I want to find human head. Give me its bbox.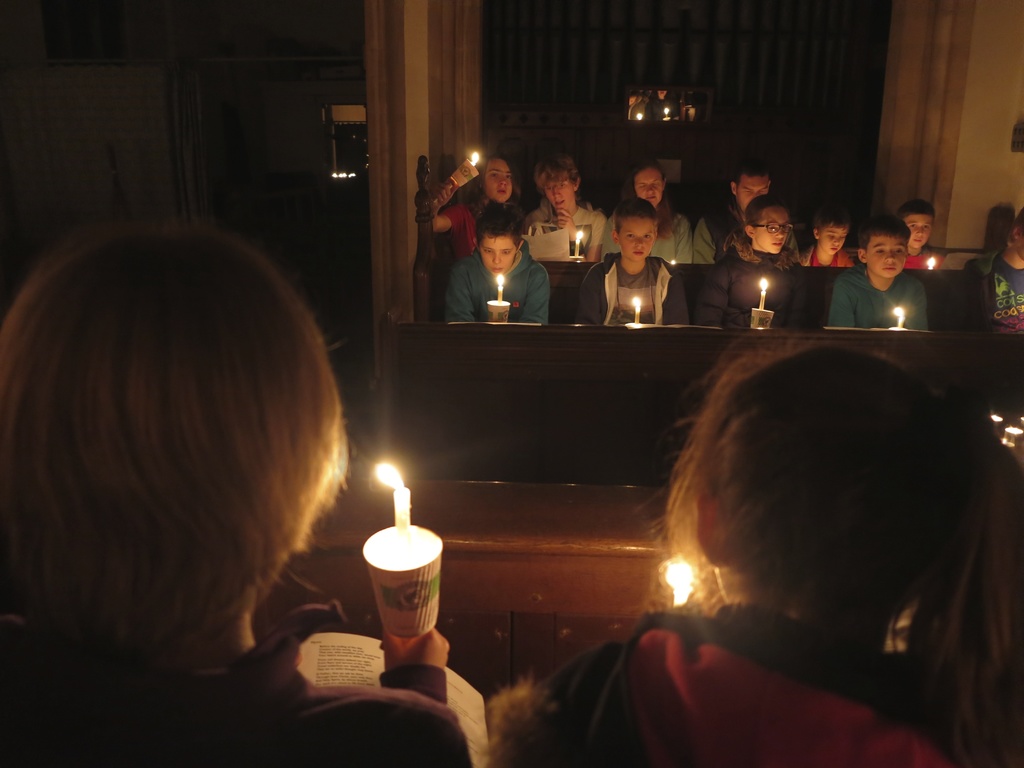
x1=730 y1=167 x2=773 y2=214.
